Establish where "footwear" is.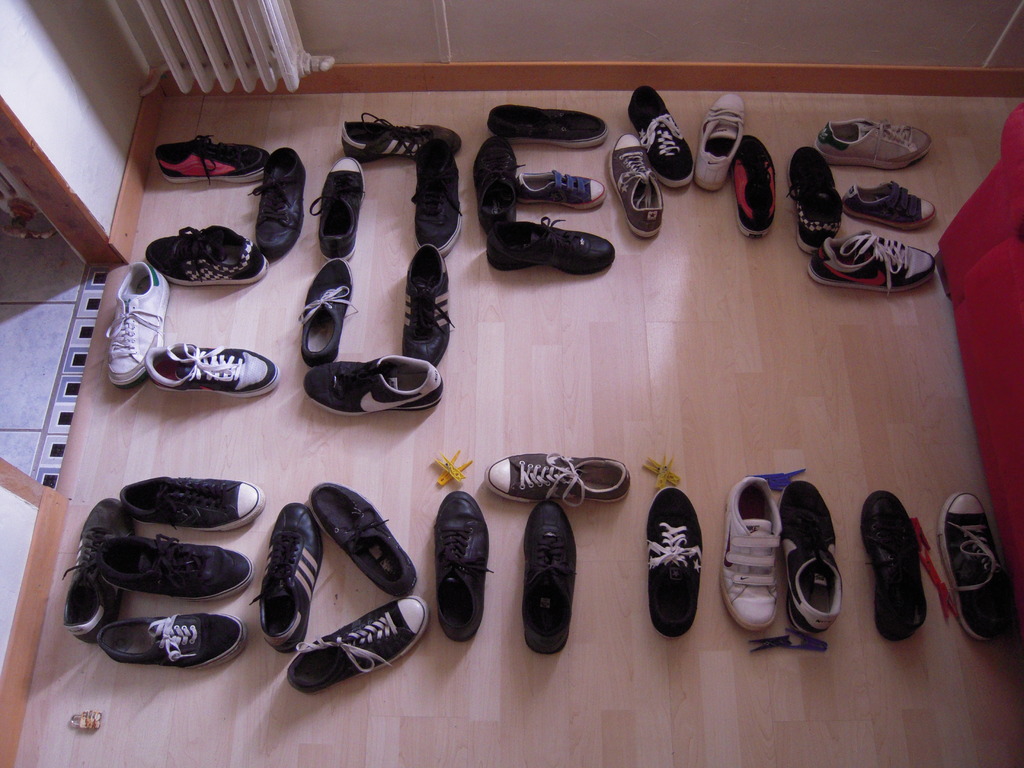
Established at box=[862, 491, 931, 643].
